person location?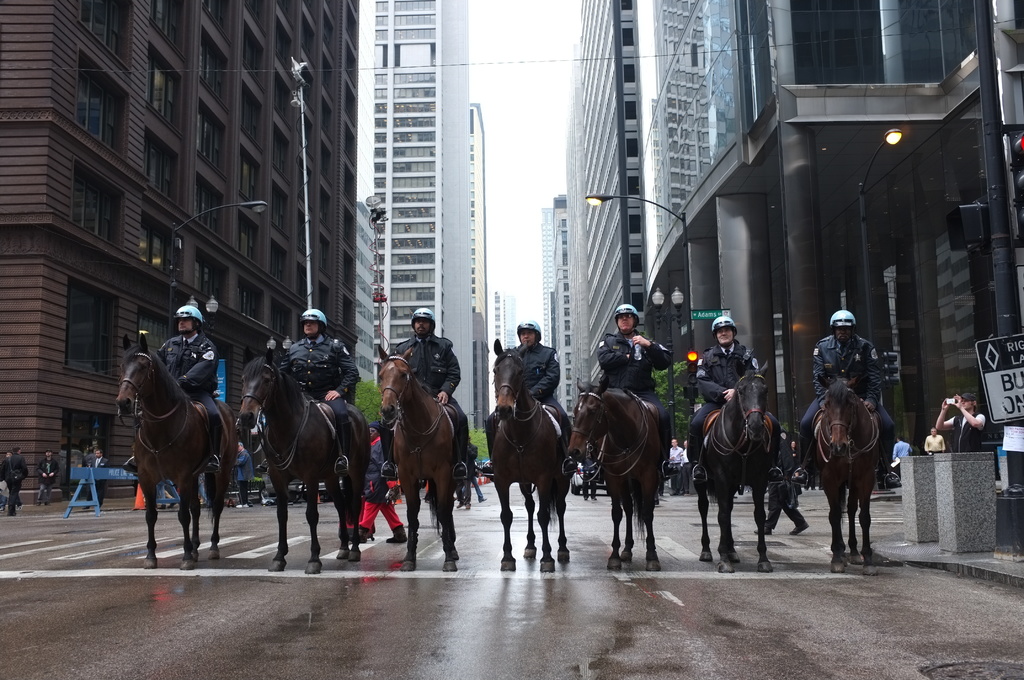
bbox(692, 312, 787, 483)
